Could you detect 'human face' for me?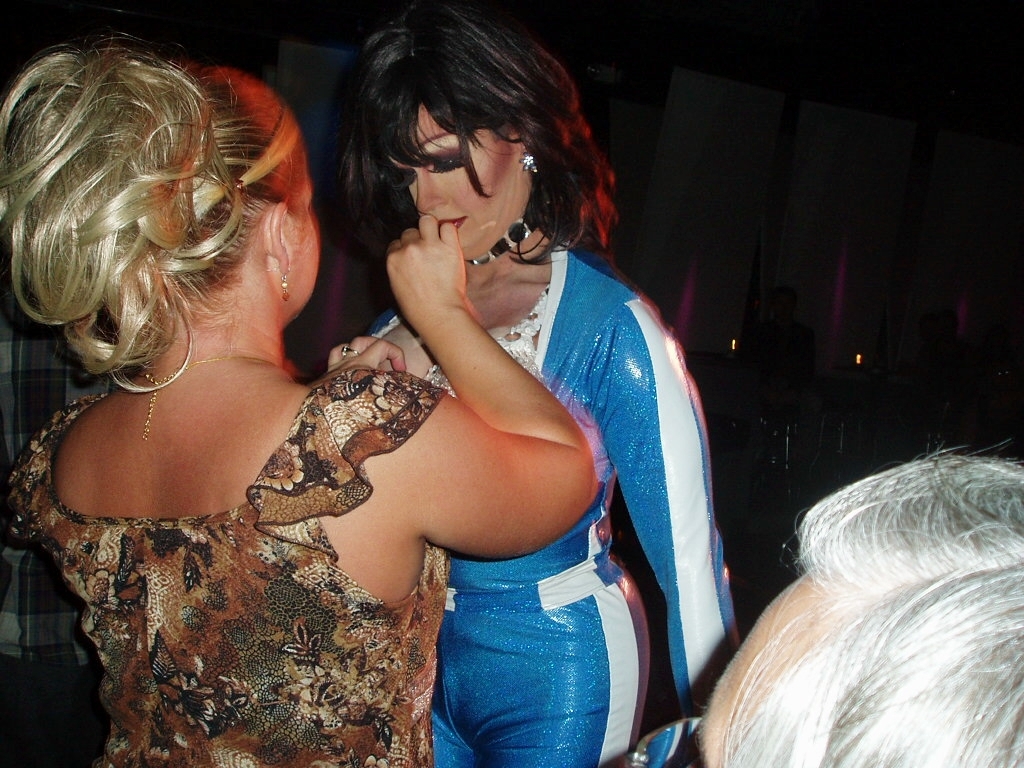
Detection result: <bbox>288, 180, 323, 311</bbox>.
